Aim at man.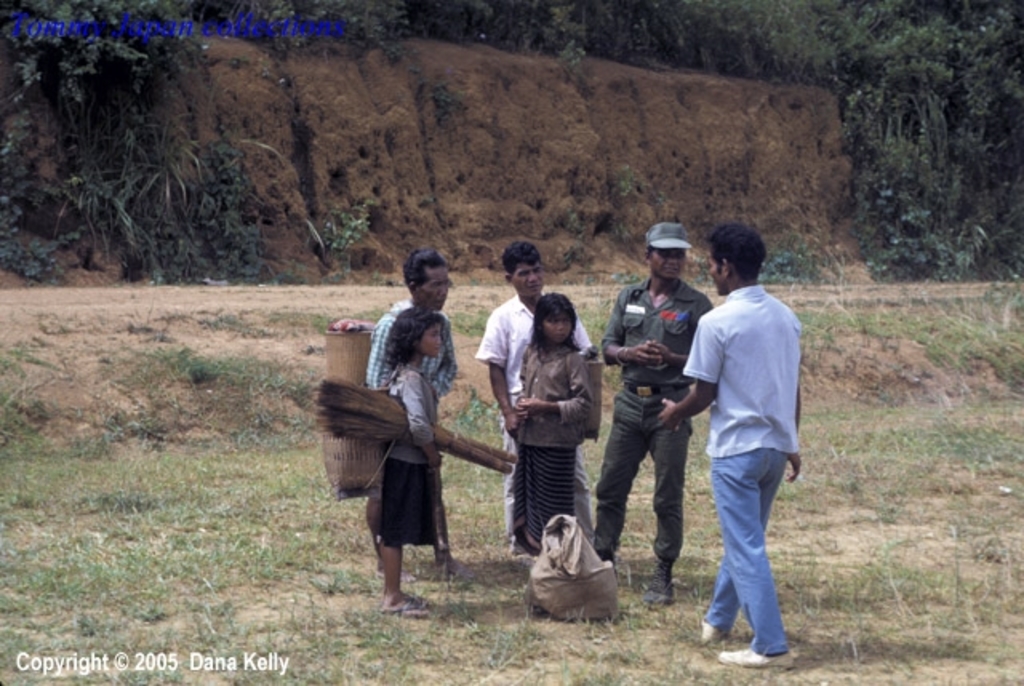
Aimed at bbox(598, 221, 714, 598).
